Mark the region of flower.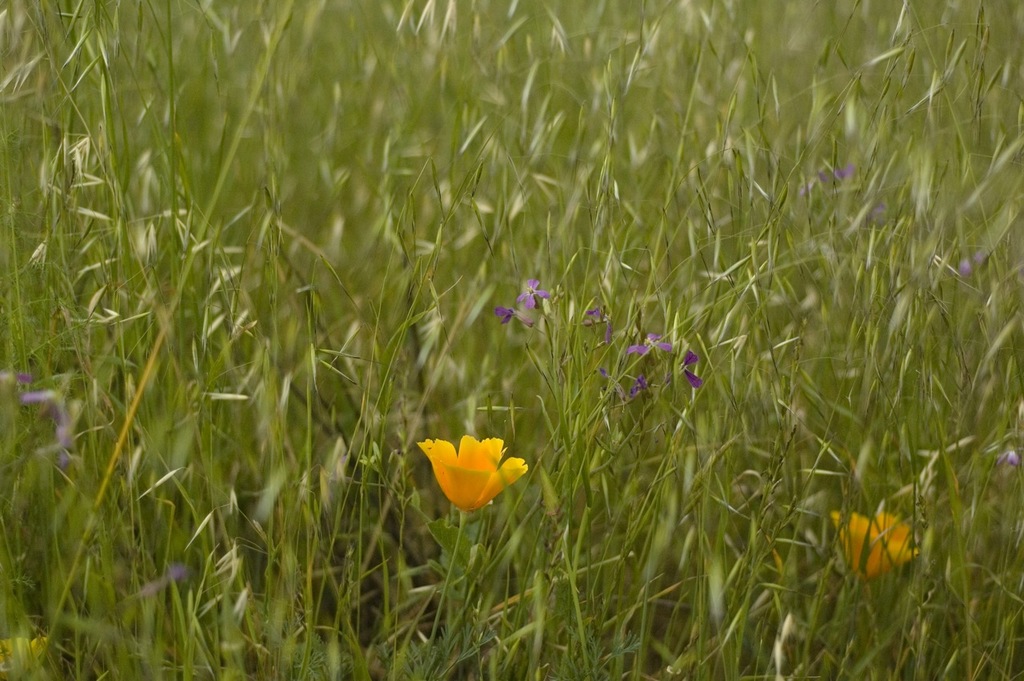
Region: crop(411, 423, 537, 510).
